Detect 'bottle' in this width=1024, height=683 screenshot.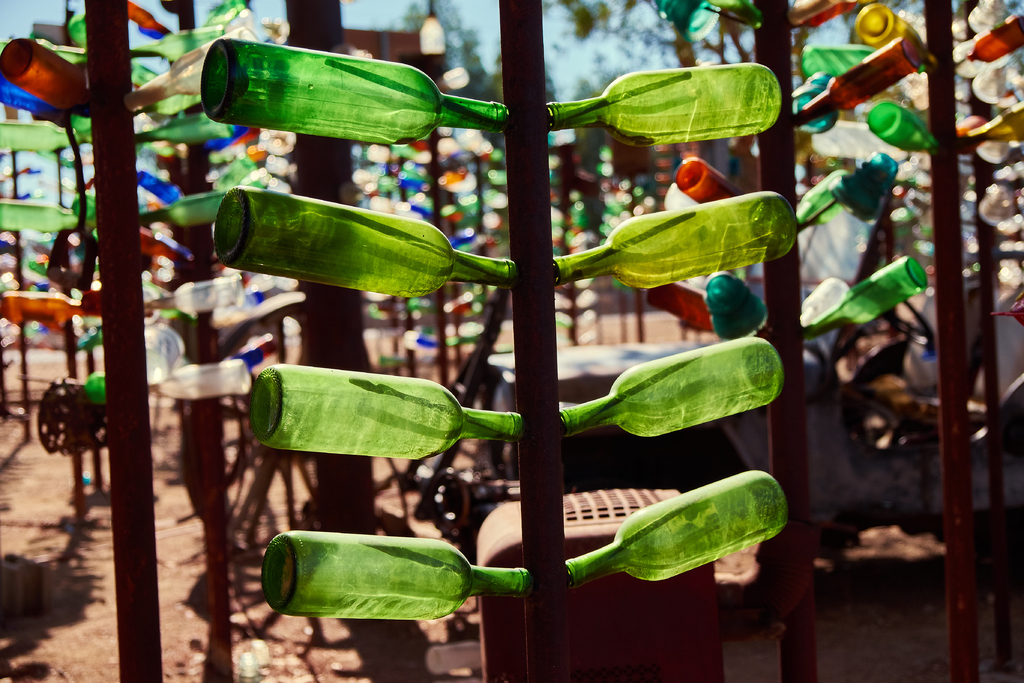
Detection: {"left": 0, "top": 120, "right": 82, "bottom": 154}.
